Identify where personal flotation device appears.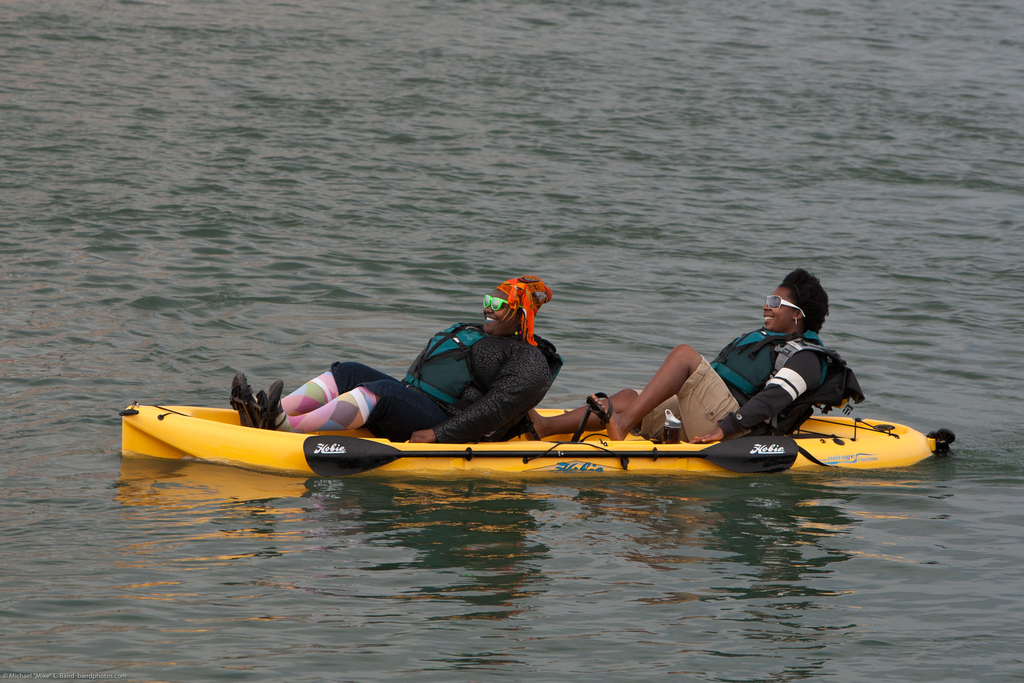
Appears at x1=403, y1=320, x2=564, y2=437.
